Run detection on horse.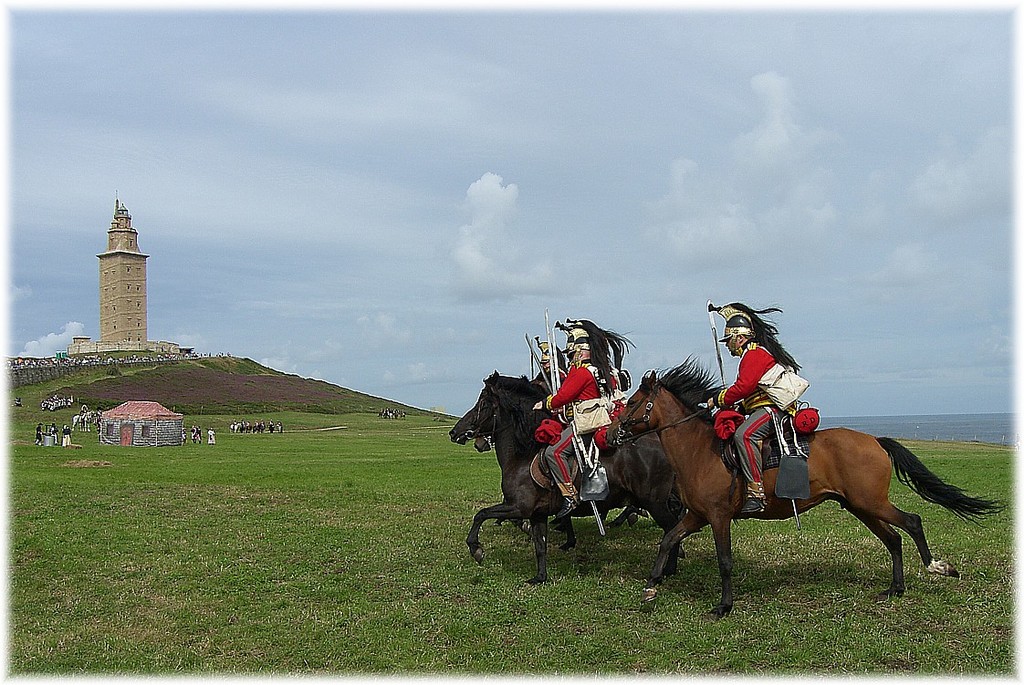
Result: locate(605, 349, 1008, 623).
